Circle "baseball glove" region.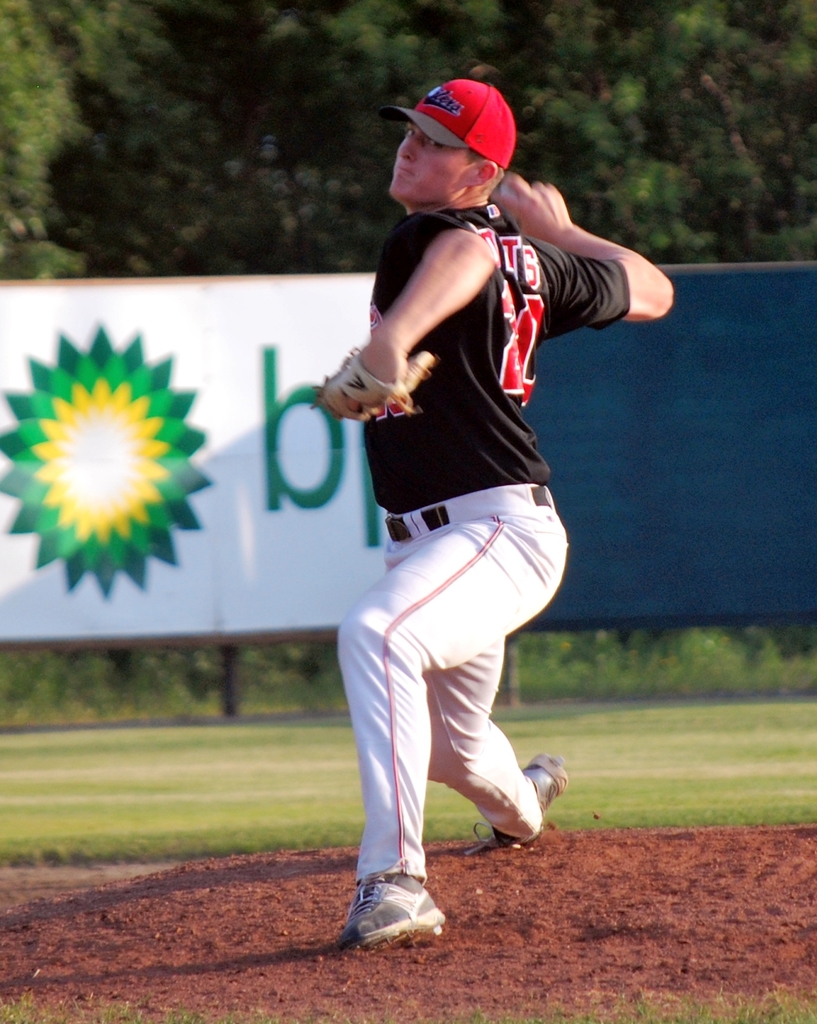
Region: detection(307, 344, 437, 422).
